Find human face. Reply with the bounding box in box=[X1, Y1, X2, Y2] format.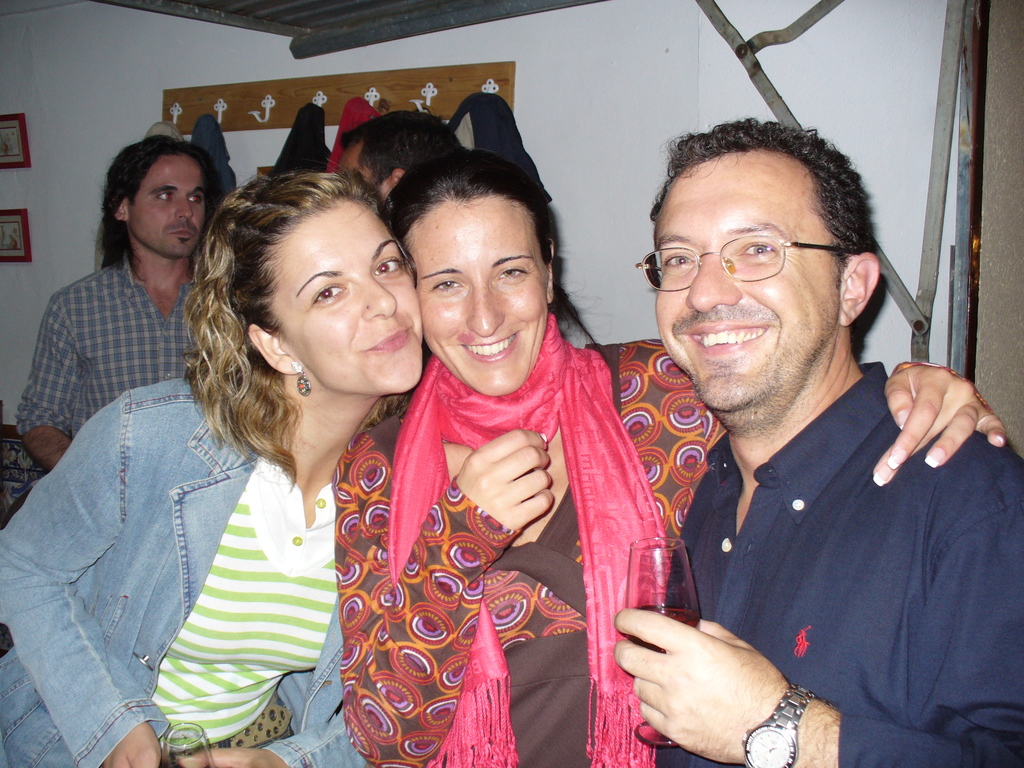
box=[657, 156, 829, 404].
